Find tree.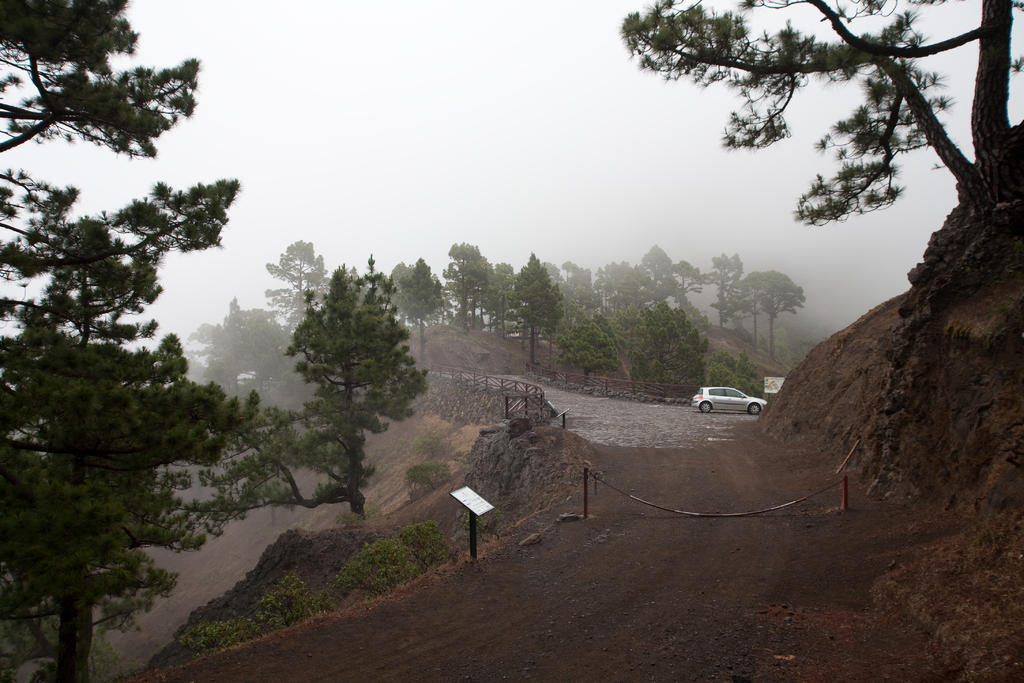
[564,282,602,303].
